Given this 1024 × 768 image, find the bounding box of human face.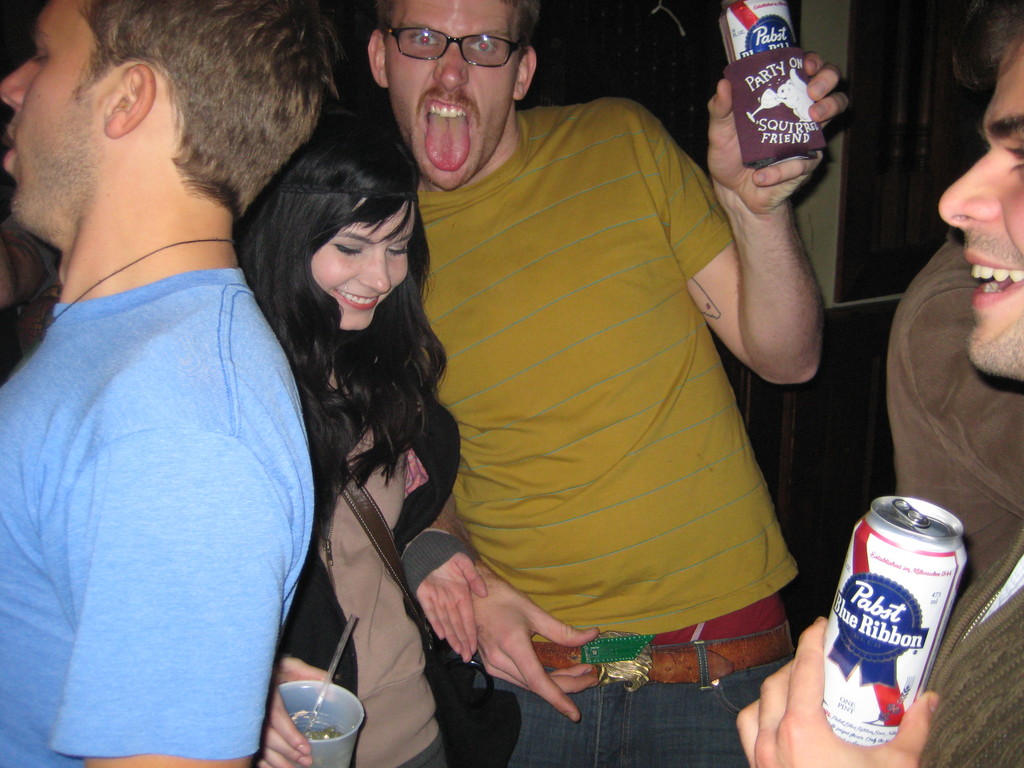
rect(381, 0, 518, 187).
